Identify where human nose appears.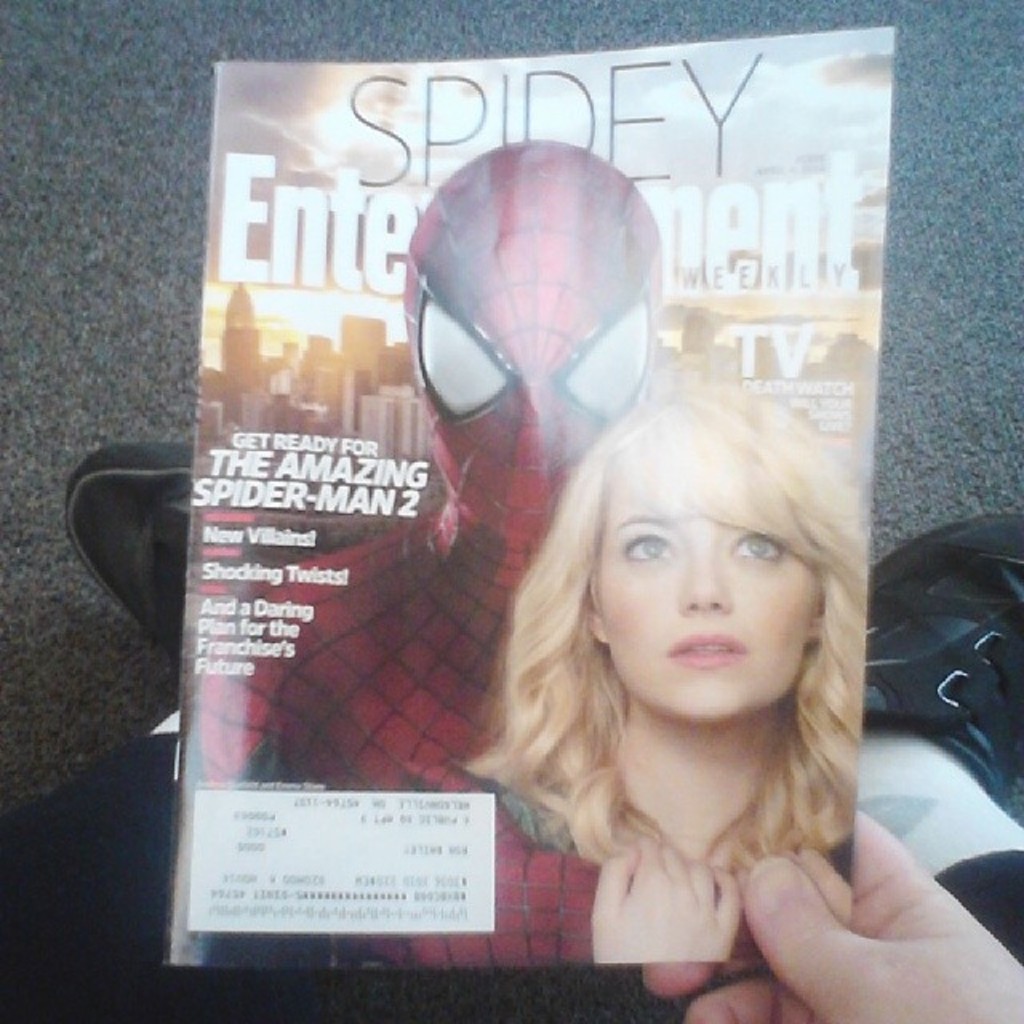
Appears at BBox(677, 550, 736, 613).
